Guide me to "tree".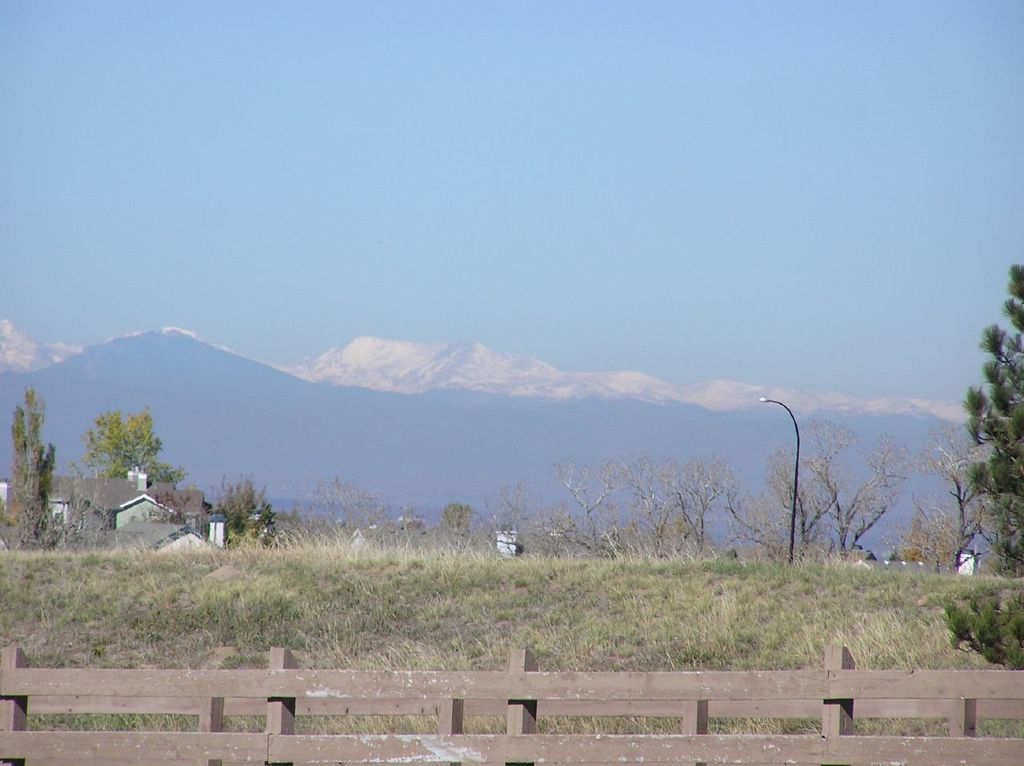
Guidance: (x1=82, y1=403, x2=188, y2=487).
